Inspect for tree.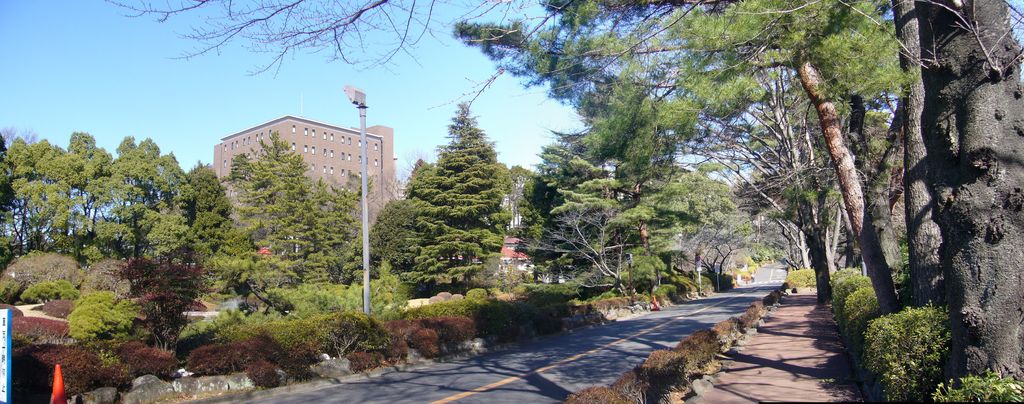
Inspection: region(0, 138, 68, 260).
